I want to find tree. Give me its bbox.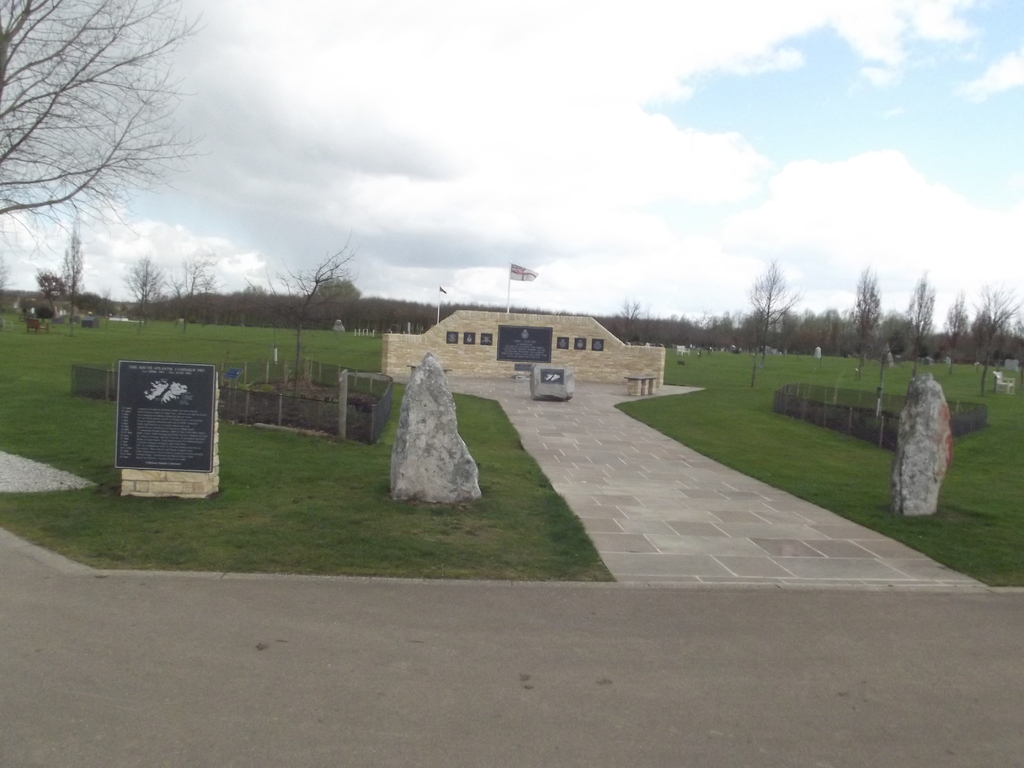
(x1=153, y1=244, x2=209, y2=319).
